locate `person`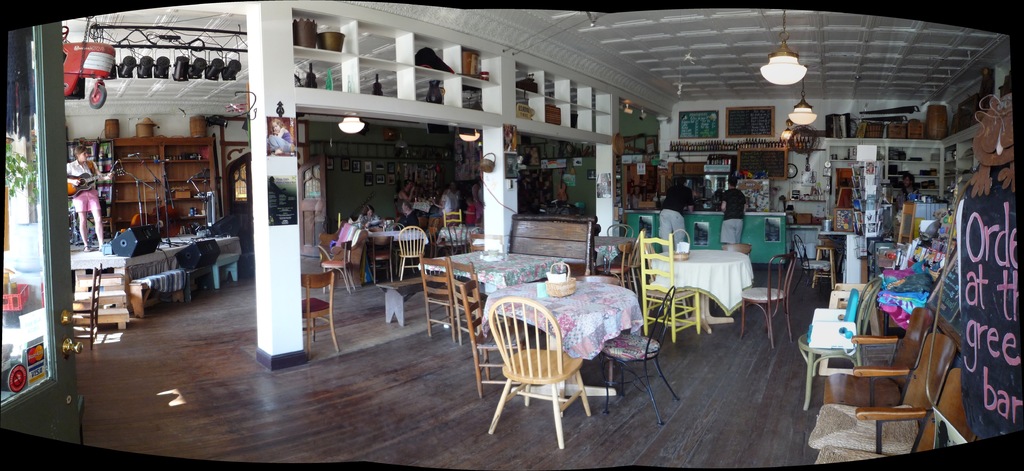
x1=439 y1=188 x2=460 y2=223
